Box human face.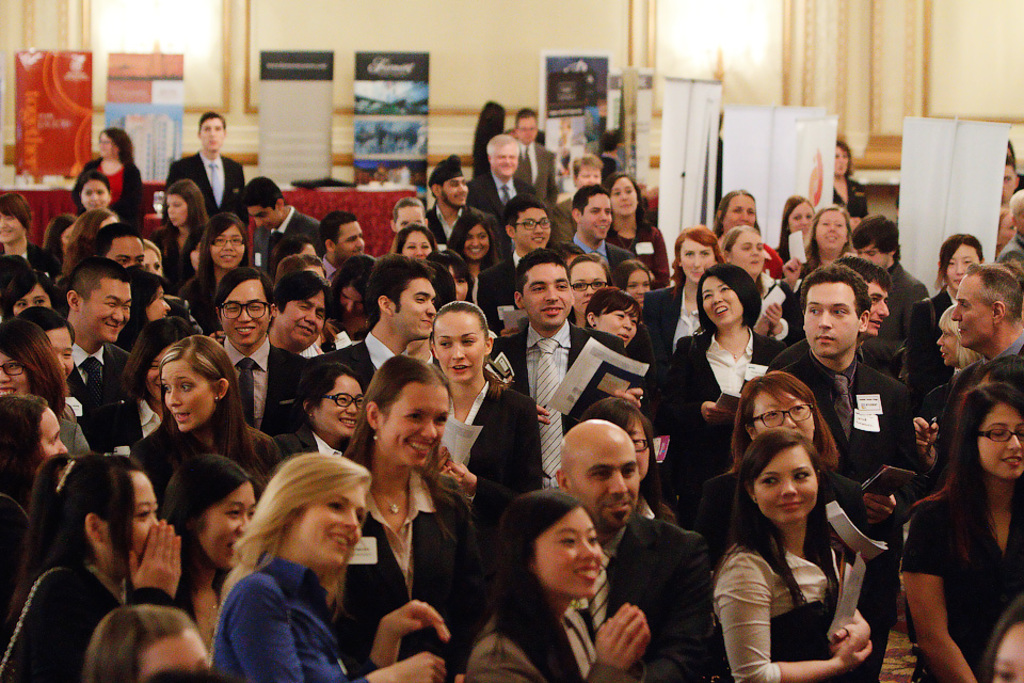
detection(11, 280, 52, 315).
